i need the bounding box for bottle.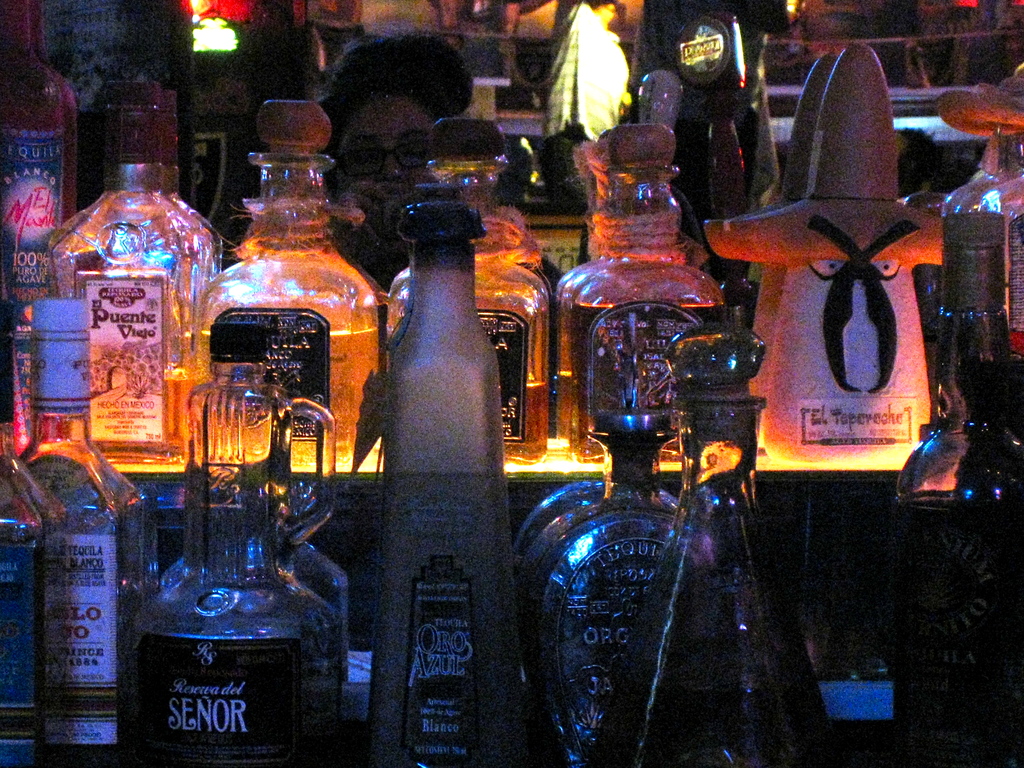
Here it is: bbox=(130, 362, 347, 767).
